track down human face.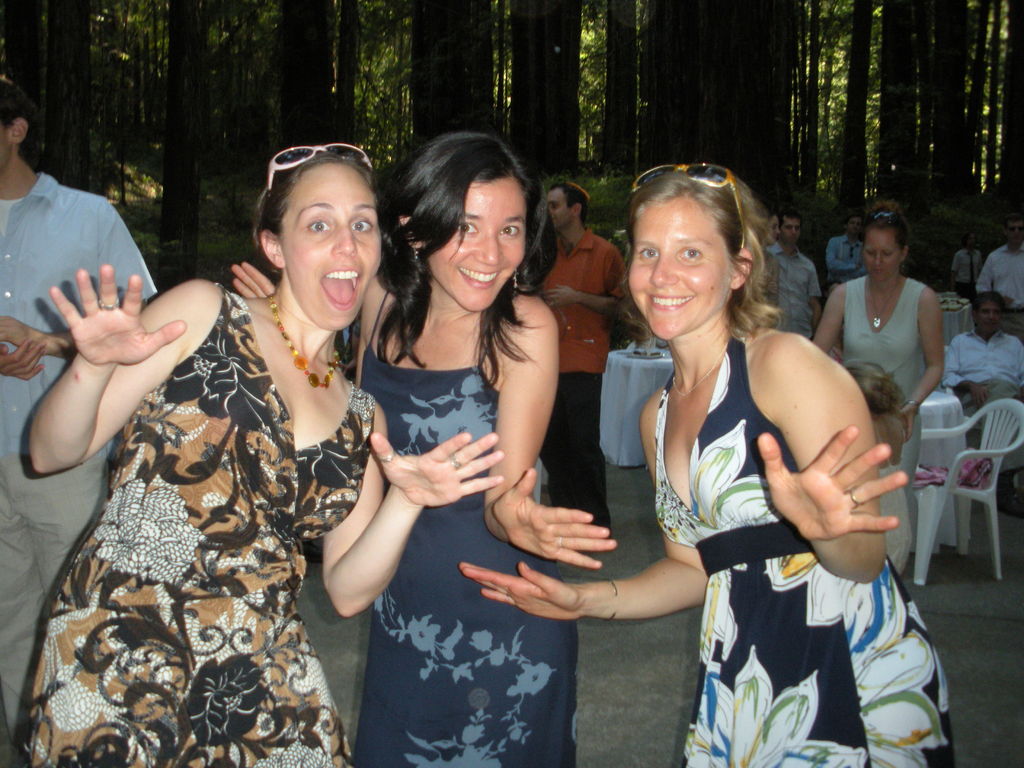
Tracked to (x1=281, y1=163, x2=384, y2=331).
